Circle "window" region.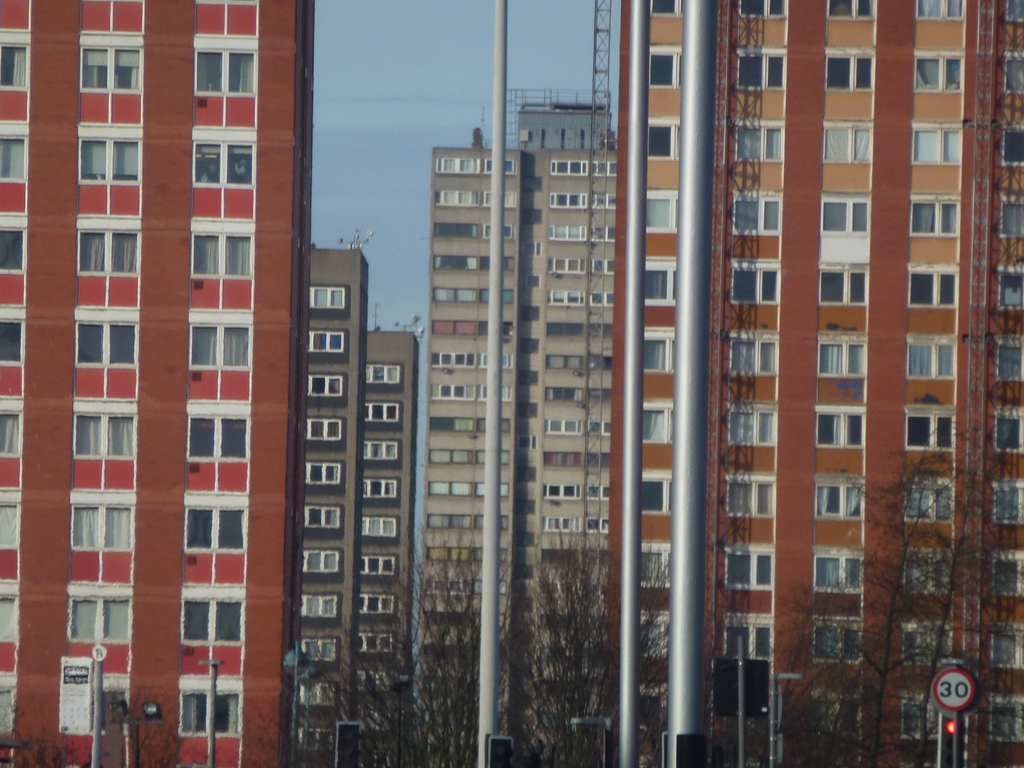
Region: pyautogui.locateOnScreen(900, 550, 947, 603).
